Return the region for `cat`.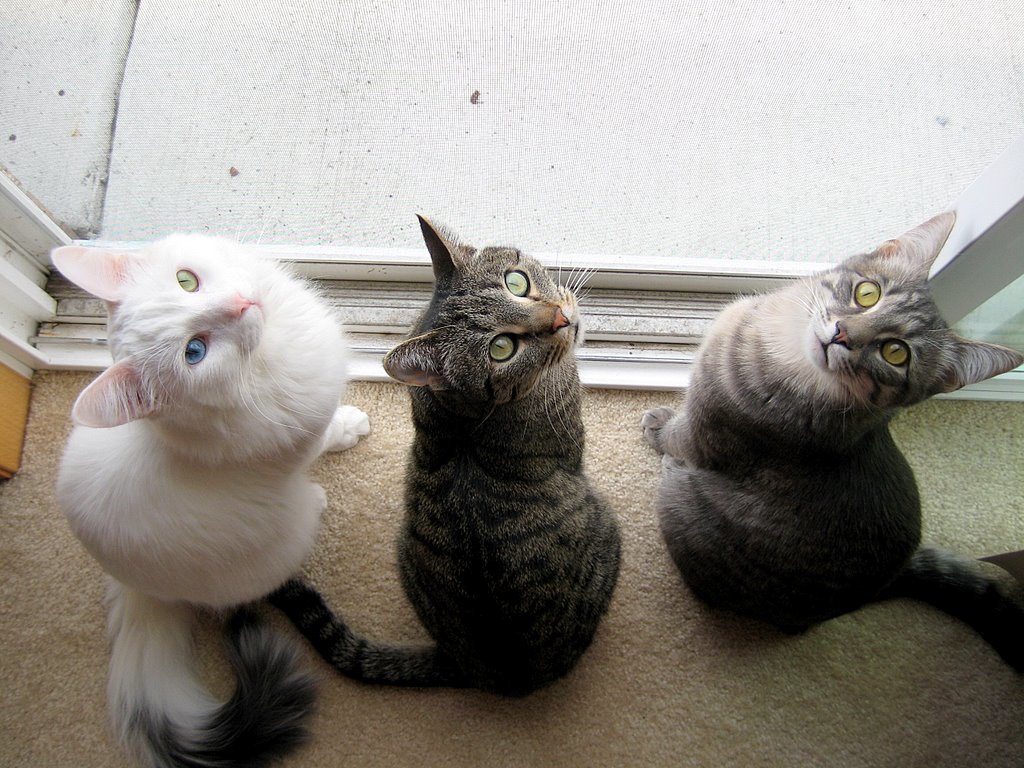
[638,200,1023,680].
